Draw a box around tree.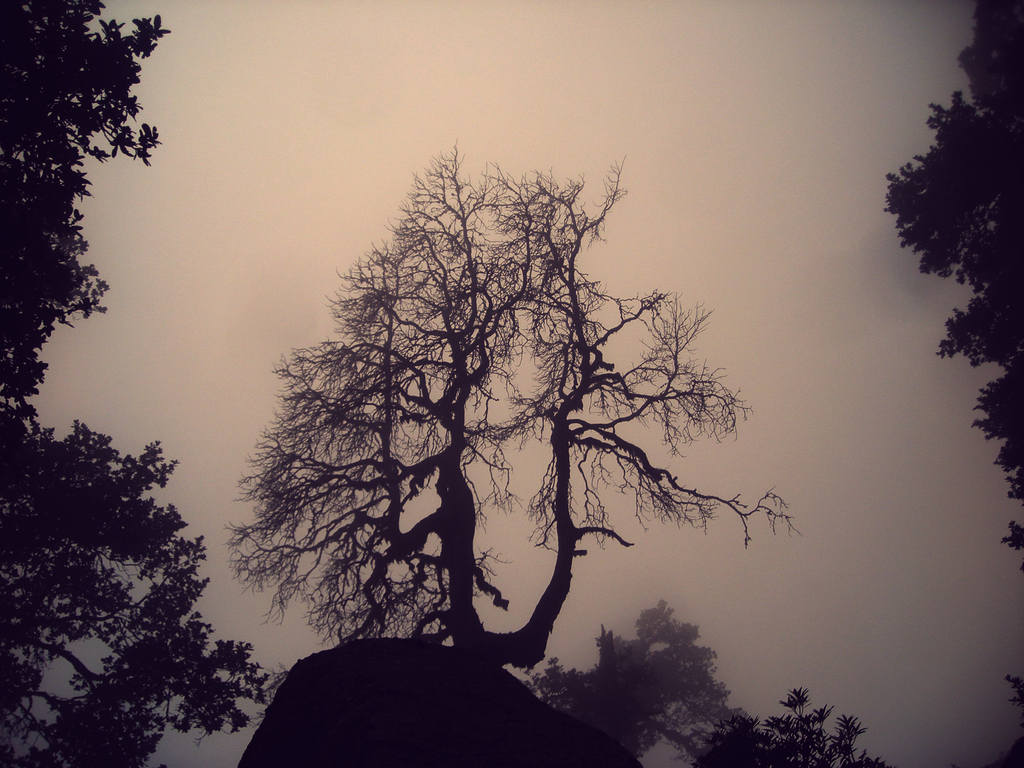
x1=0 y1=1 x2=273 y2=767.
